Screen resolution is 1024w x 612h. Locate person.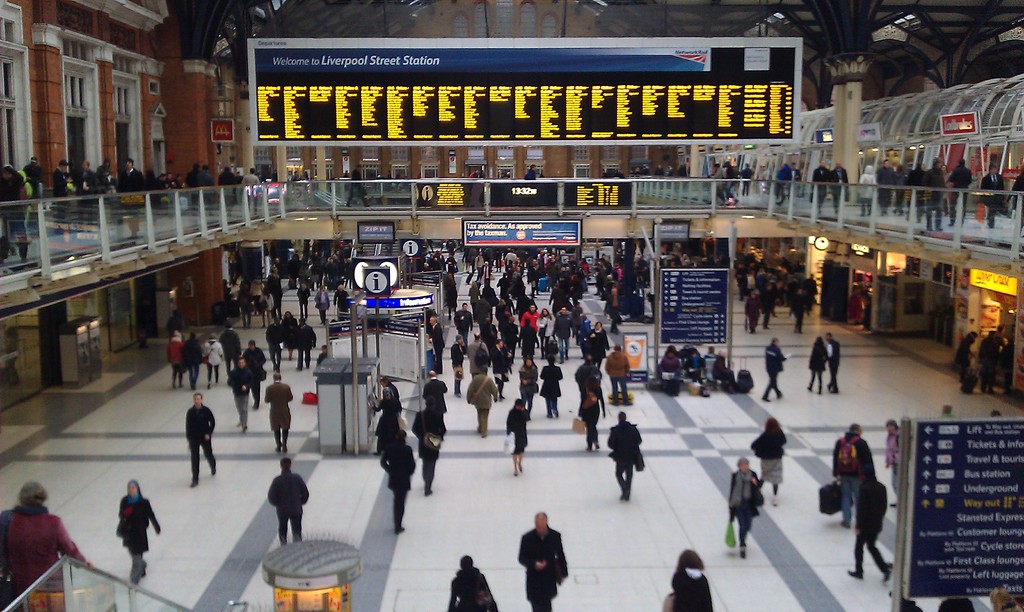
0:164:31:262.
